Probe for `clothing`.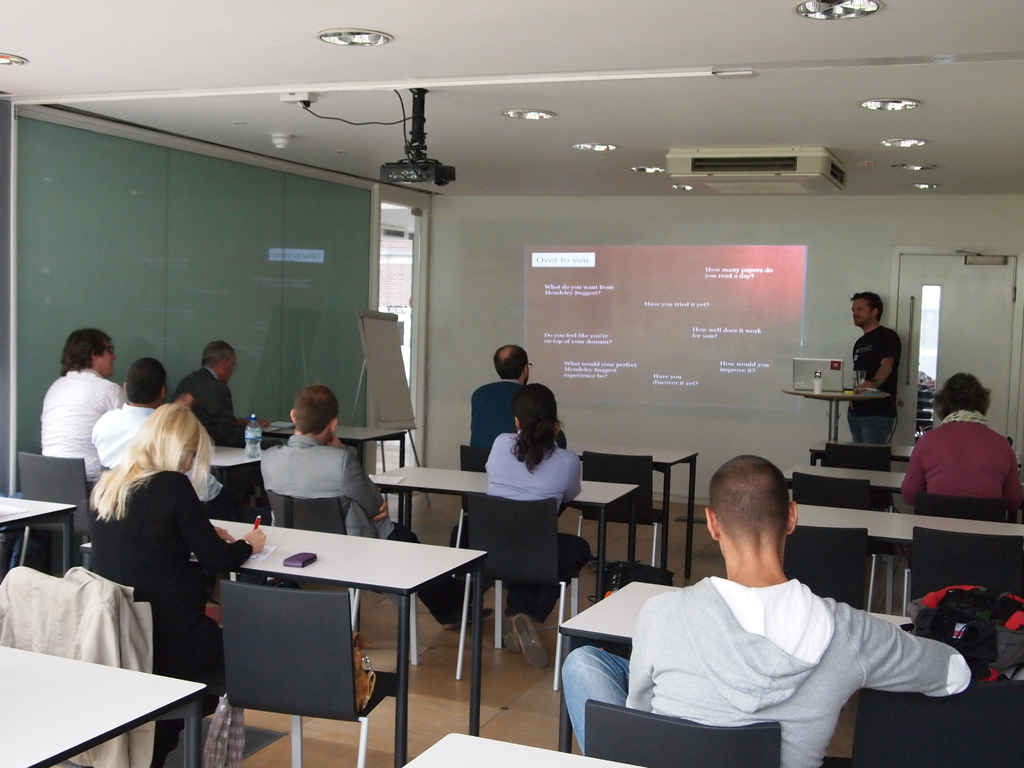
Probe result: bbox=[845, 321, 903, 445].
